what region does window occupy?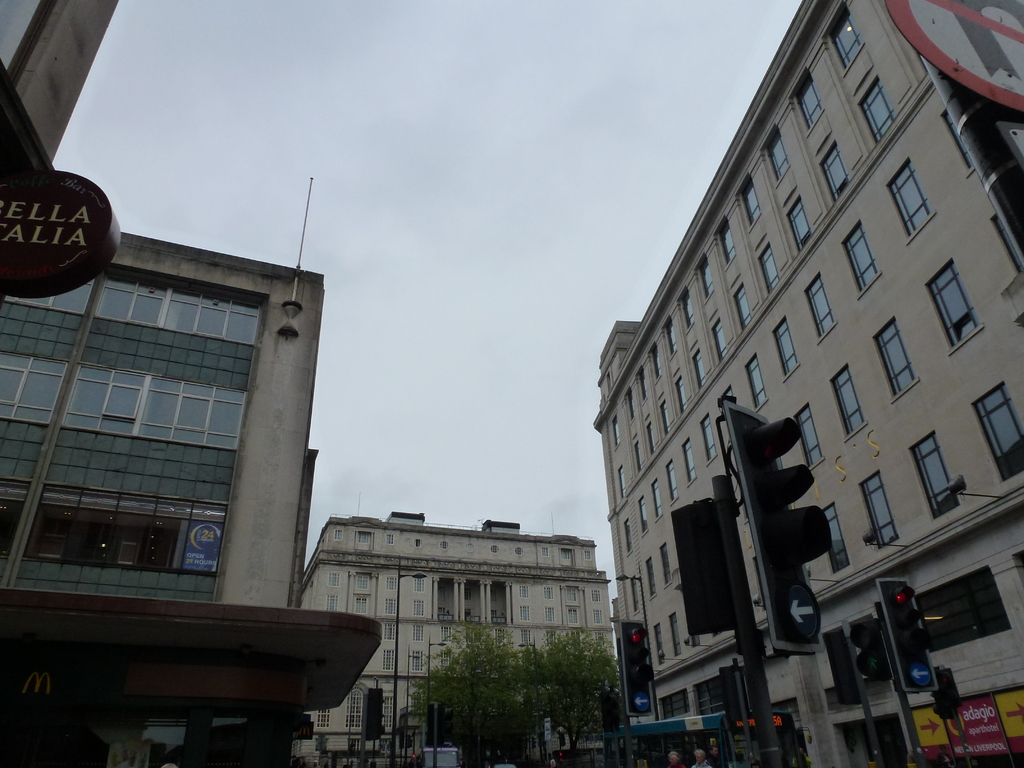
<region>356, 597, 367, 616</region>.
